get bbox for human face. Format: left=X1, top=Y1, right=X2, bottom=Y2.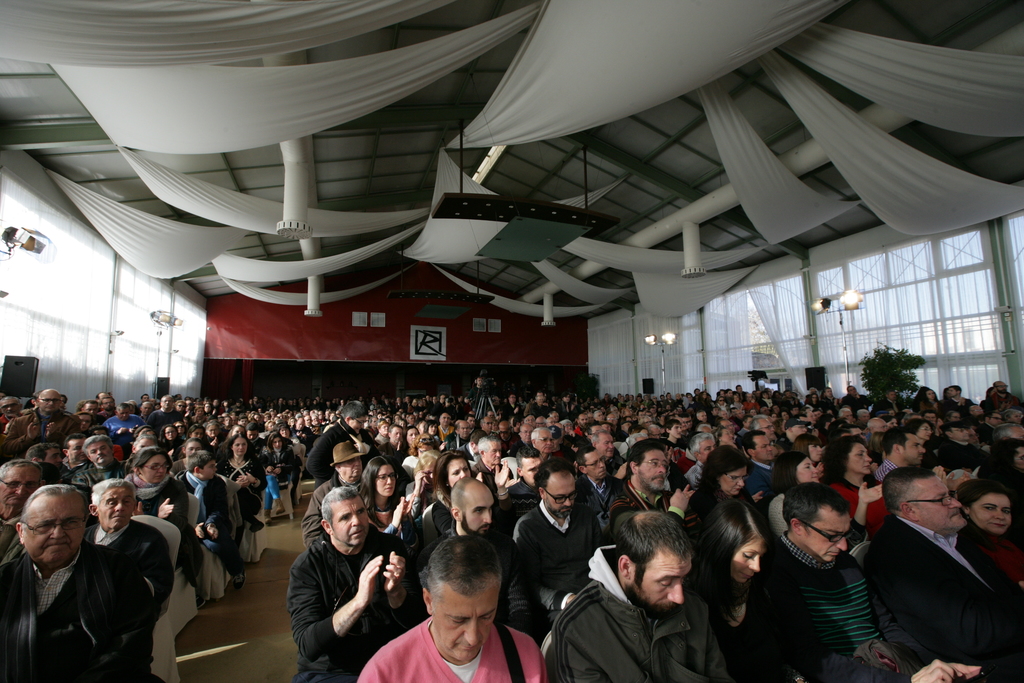
left=147, top=459, right=170, bottom=479.
